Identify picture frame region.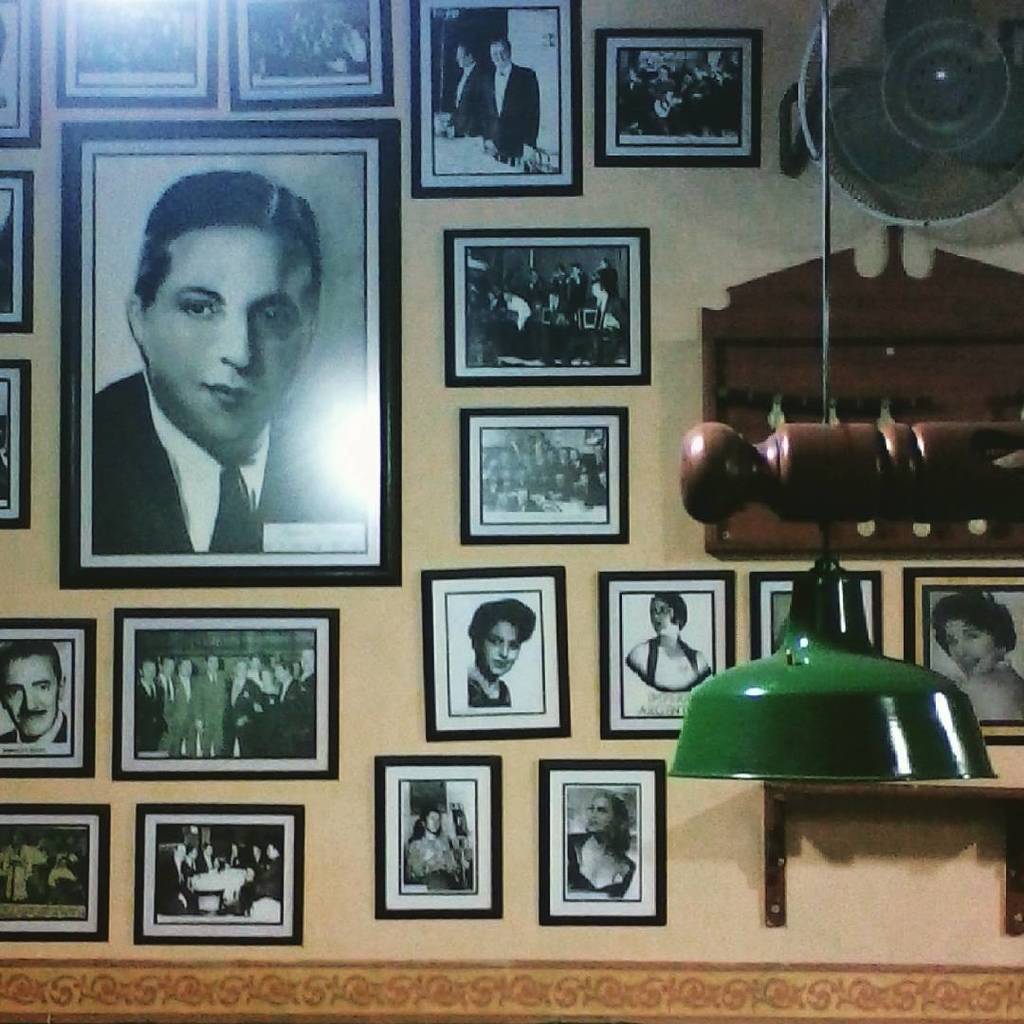
Region: detection(0, 0, 44, 147).
